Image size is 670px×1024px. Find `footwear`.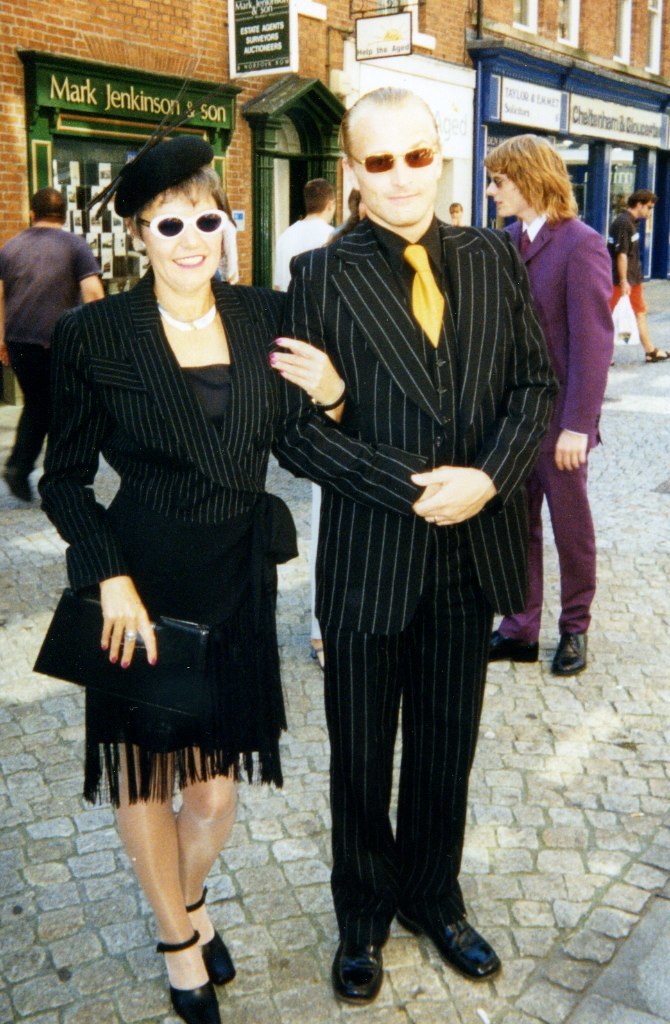
150:931:228:1009.
